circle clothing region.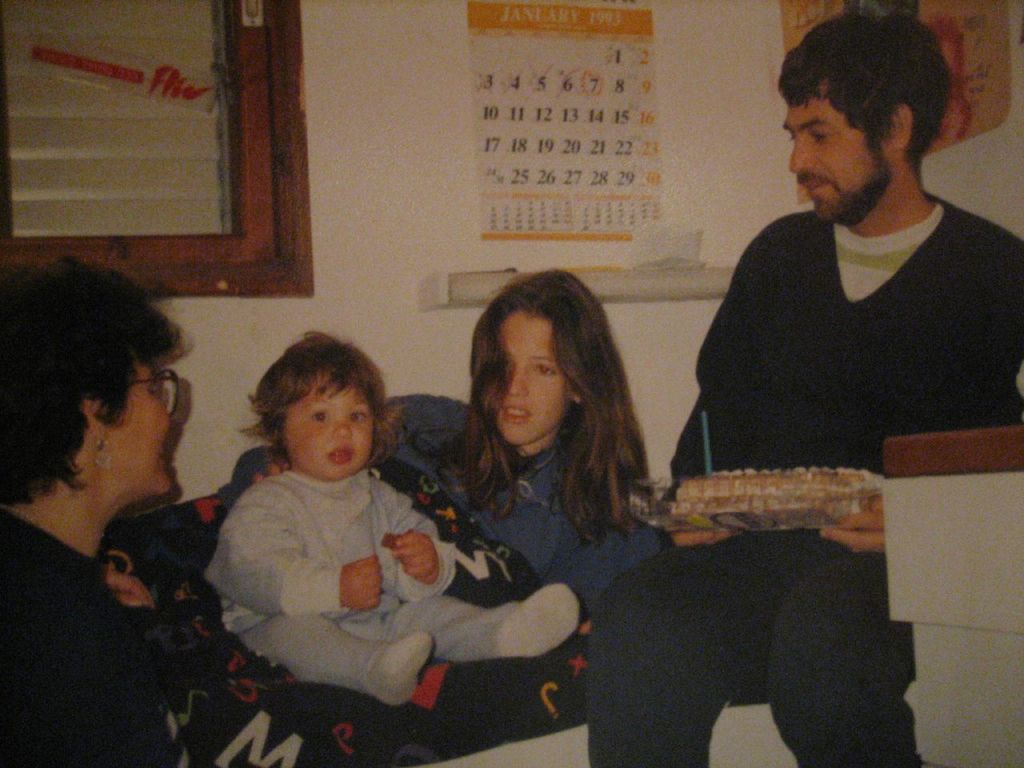
Region: select_region(592, 194, 1023, 762).
